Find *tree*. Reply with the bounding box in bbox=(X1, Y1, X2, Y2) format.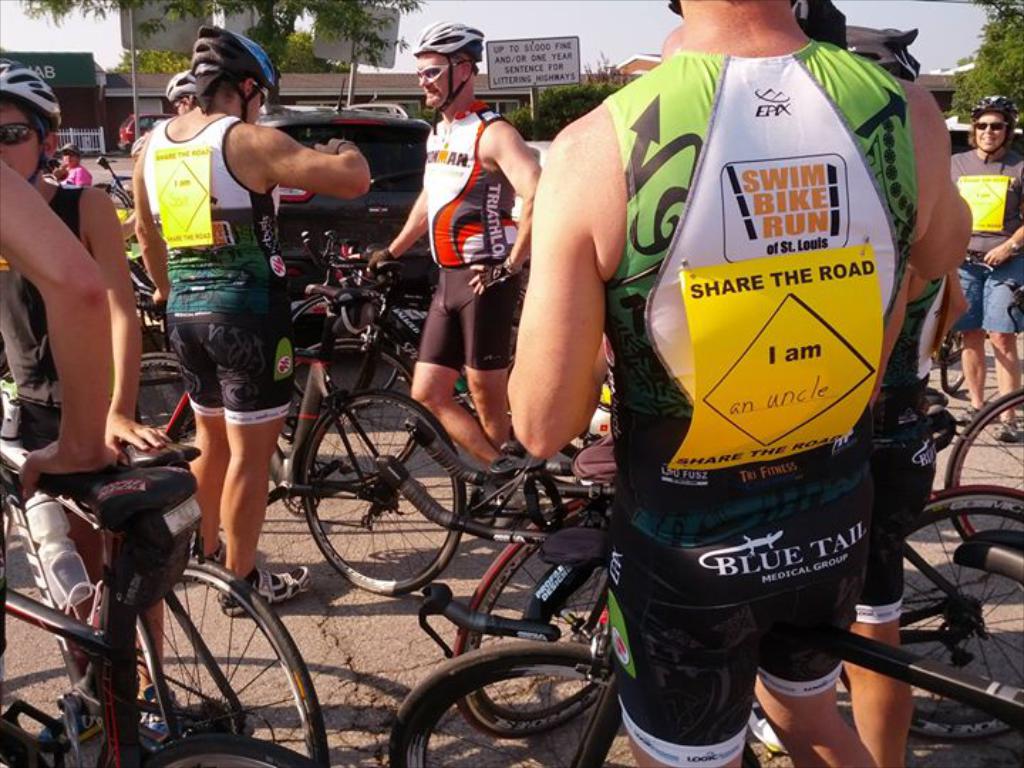
bbox=(135, 0, 307, 67).
